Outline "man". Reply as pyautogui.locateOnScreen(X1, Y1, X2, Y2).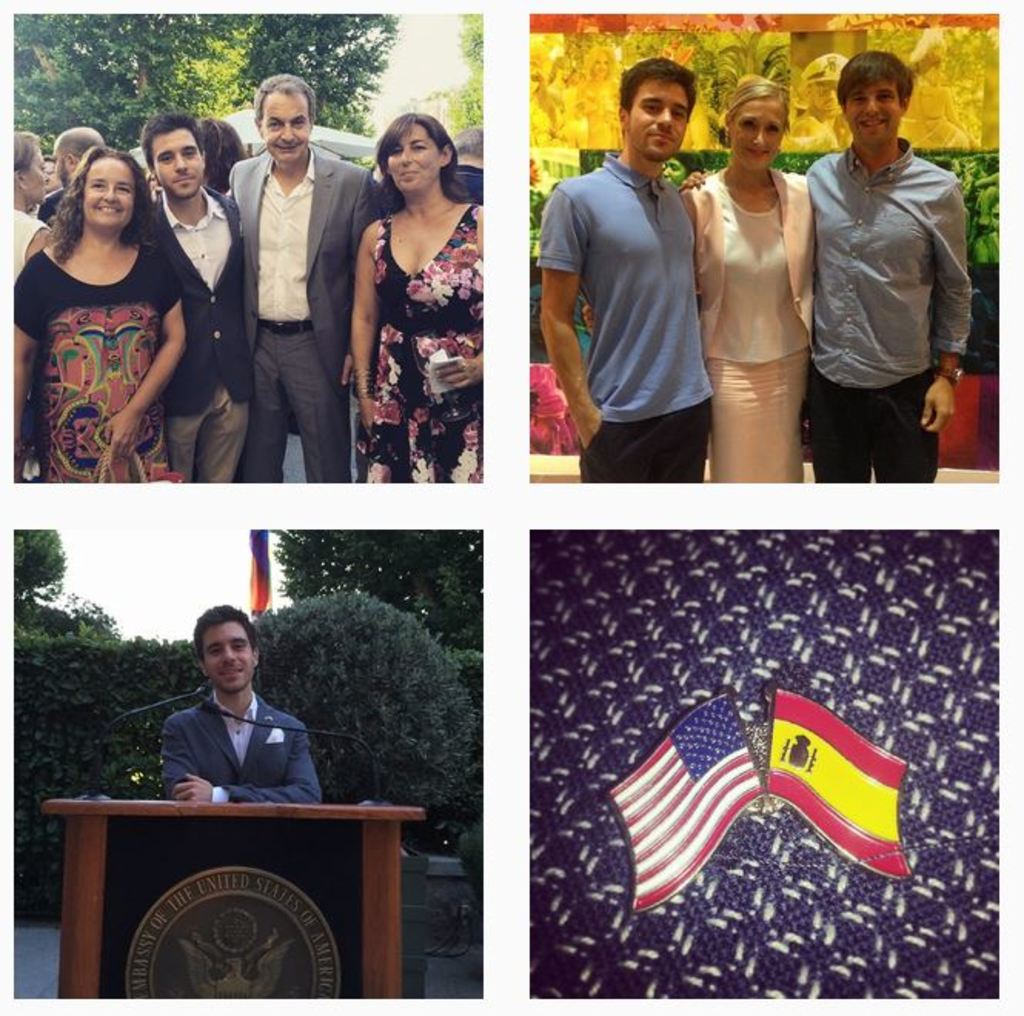
pyautogui.locateOnScreen(802, 52, 973, 480).
